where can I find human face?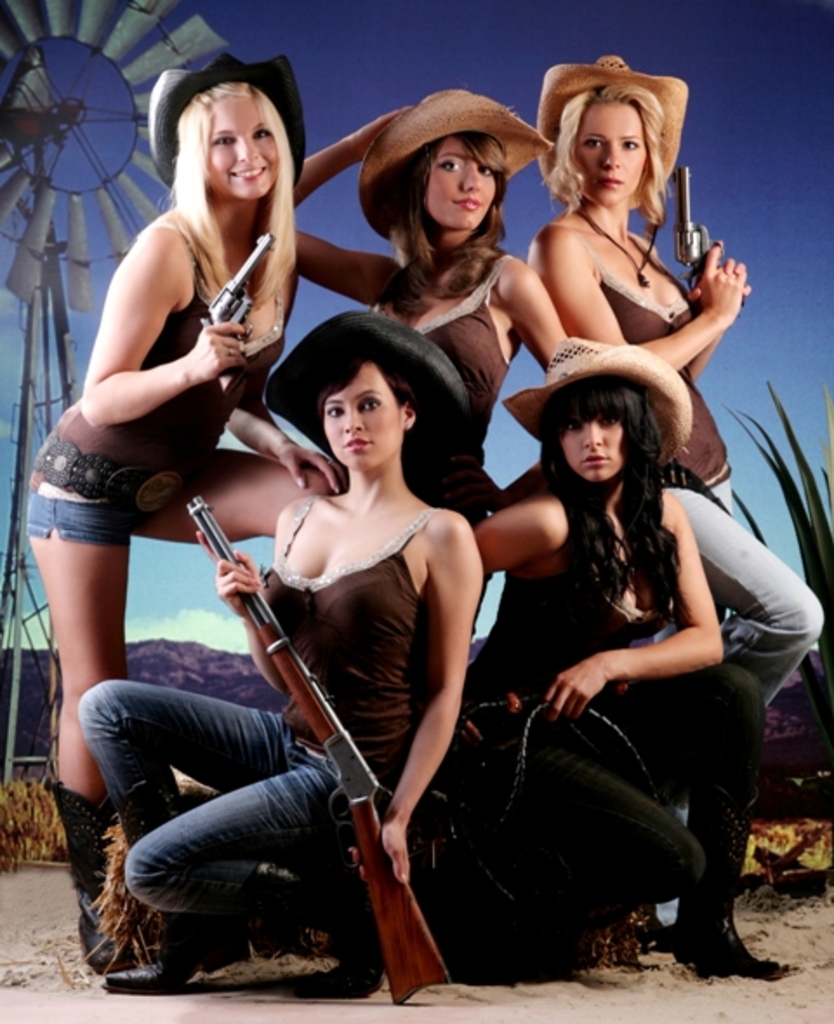
You can find it at [203,97,275,202].
